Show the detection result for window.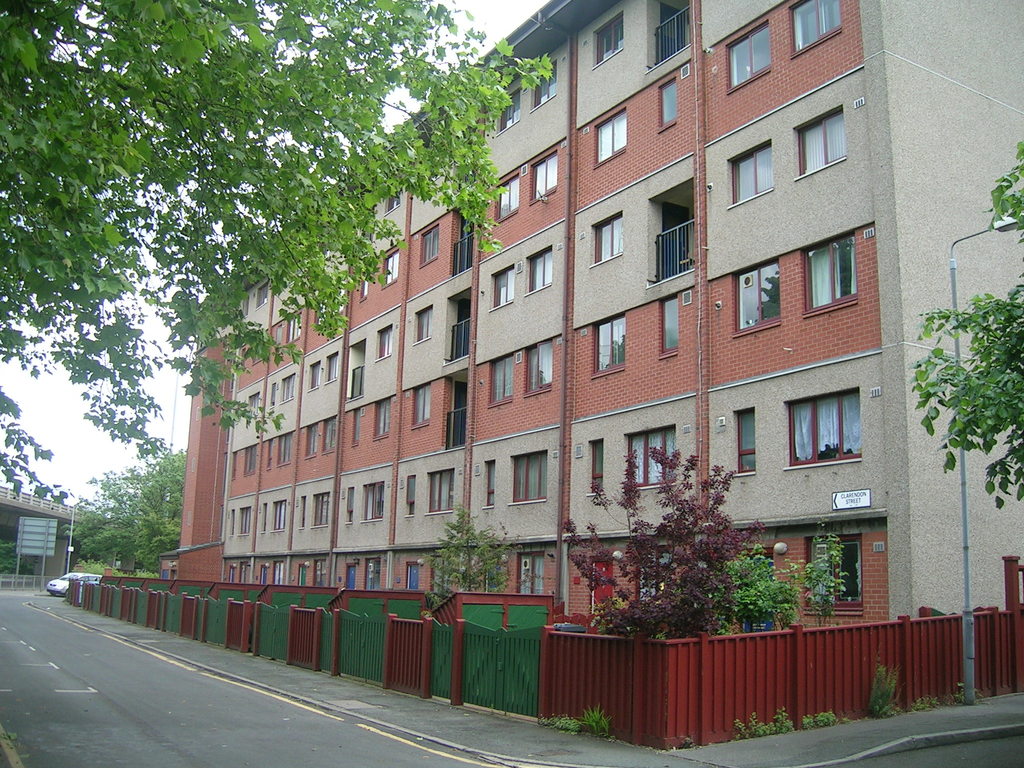
select_region(237, 506, 253, 536).
